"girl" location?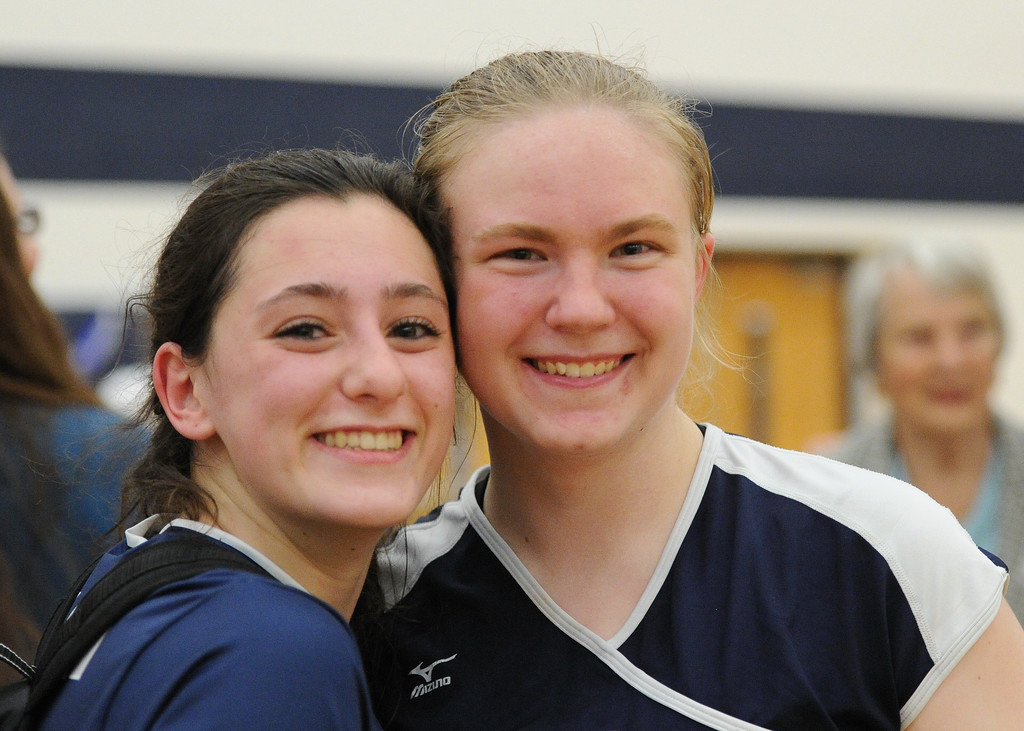
(381,48,1023,730)
